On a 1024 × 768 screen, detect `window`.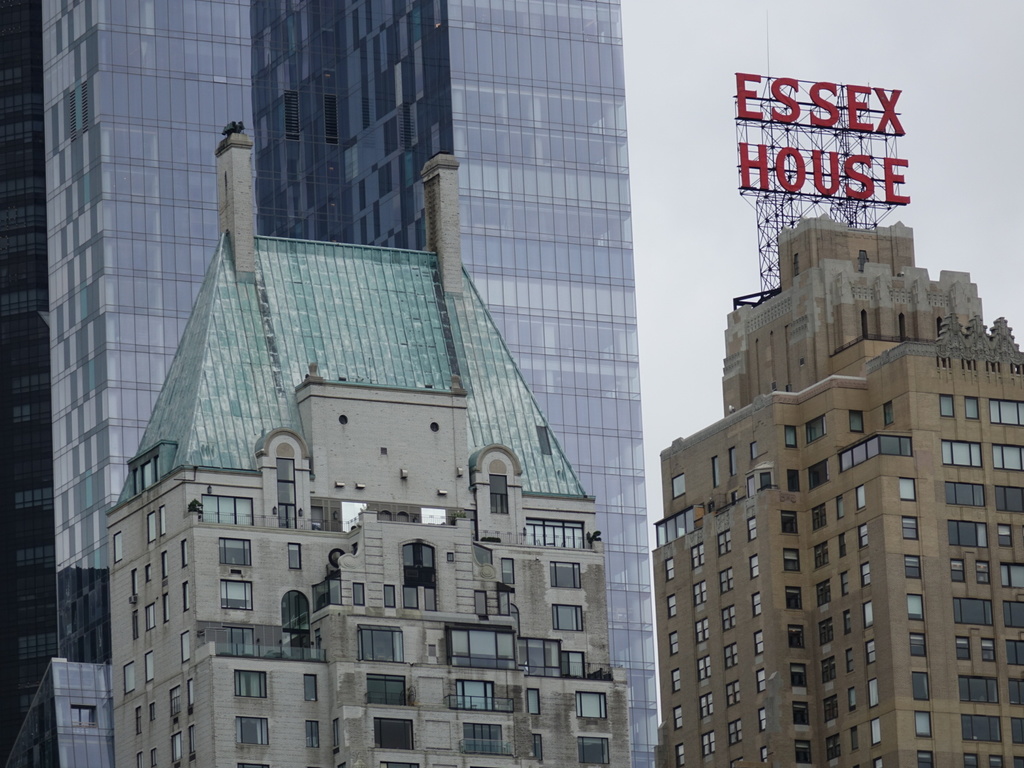
x1=722 y1=681 x2=738 y2=708.
